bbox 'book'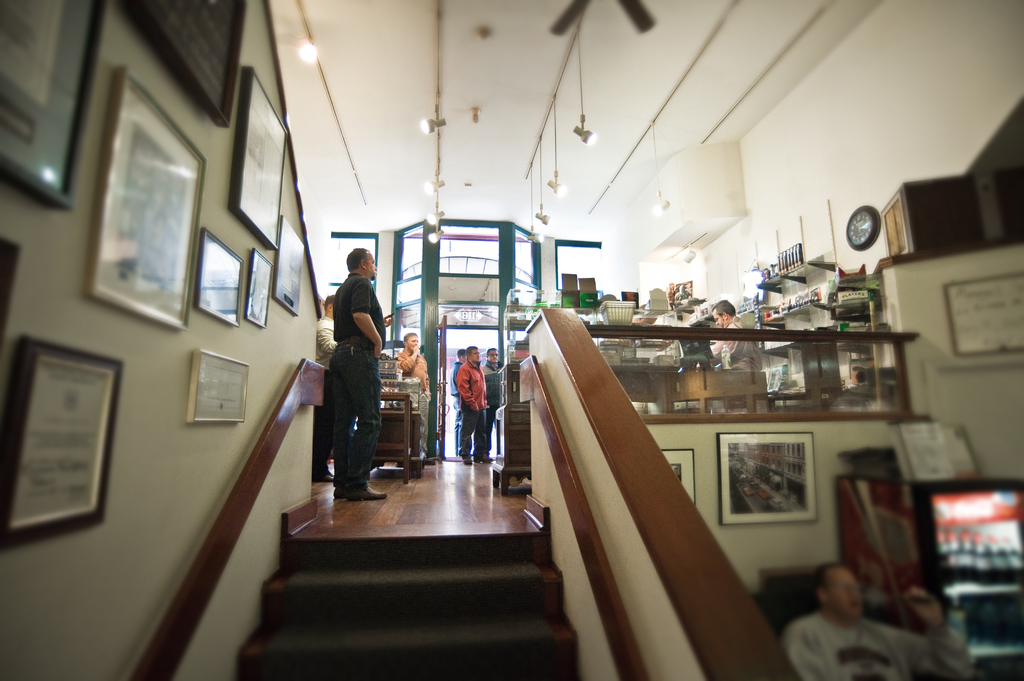
796 241 801 264
